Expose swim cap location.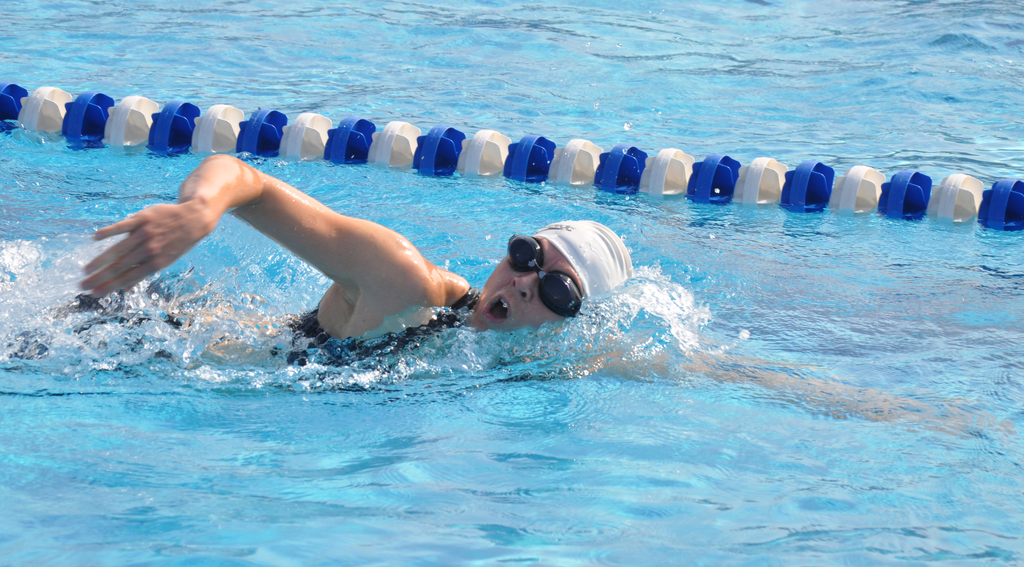
Exposed at box(534, 219, 632, 299).
